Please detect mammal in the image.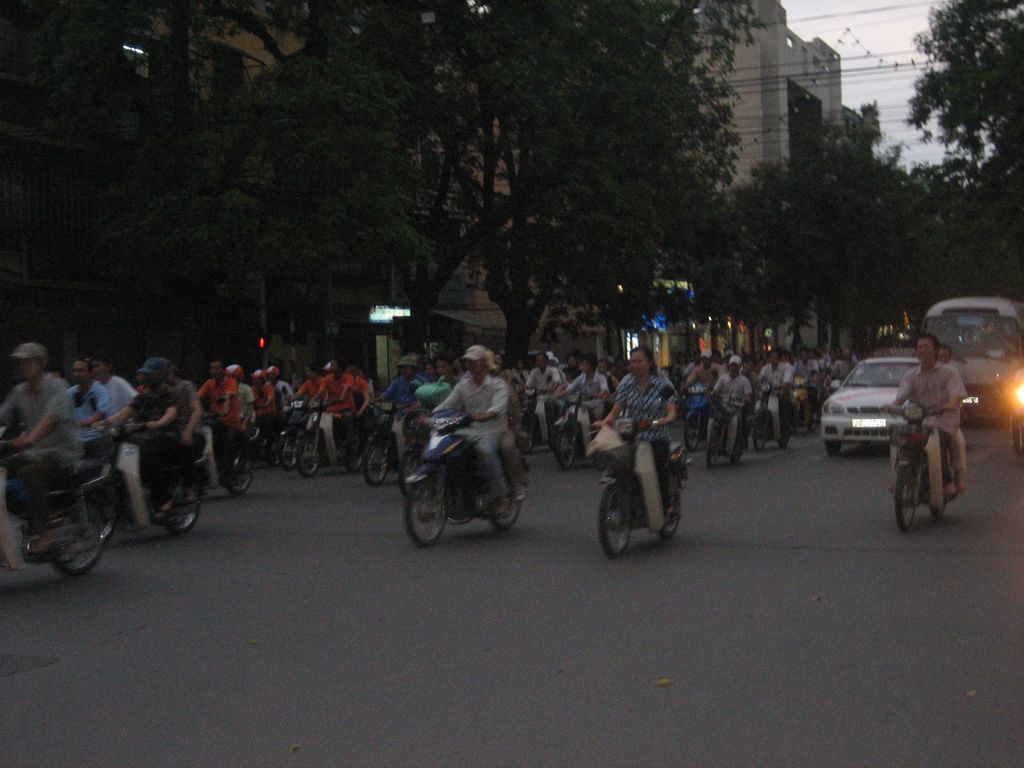
875 330 961 492.
